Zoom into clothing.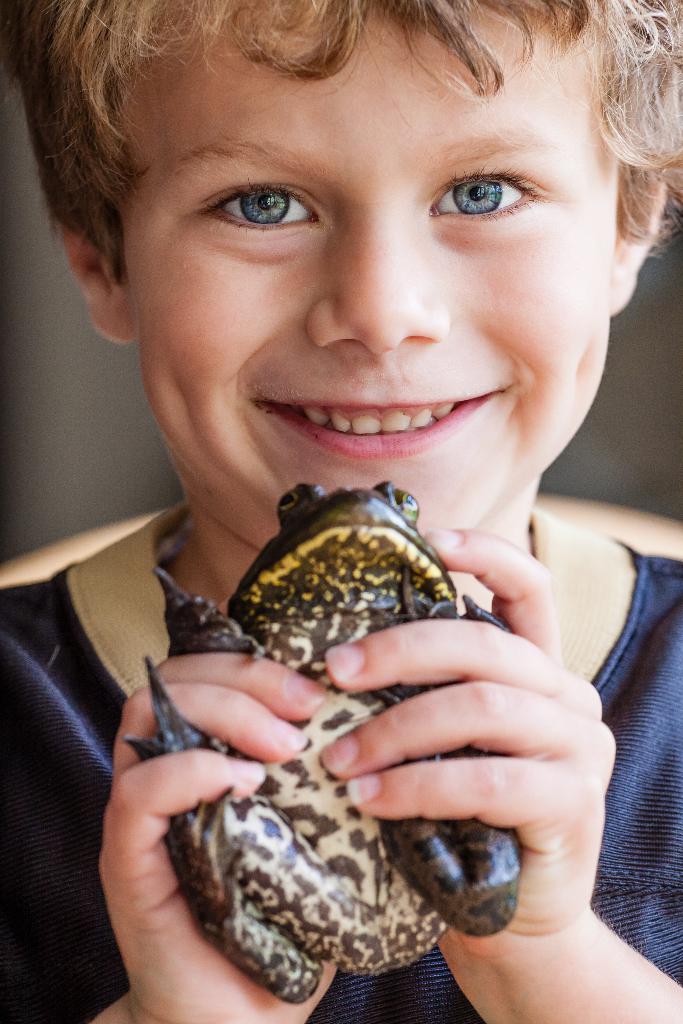
Zoom target: x1=0 y1=499 x2=682 y2=1023.
